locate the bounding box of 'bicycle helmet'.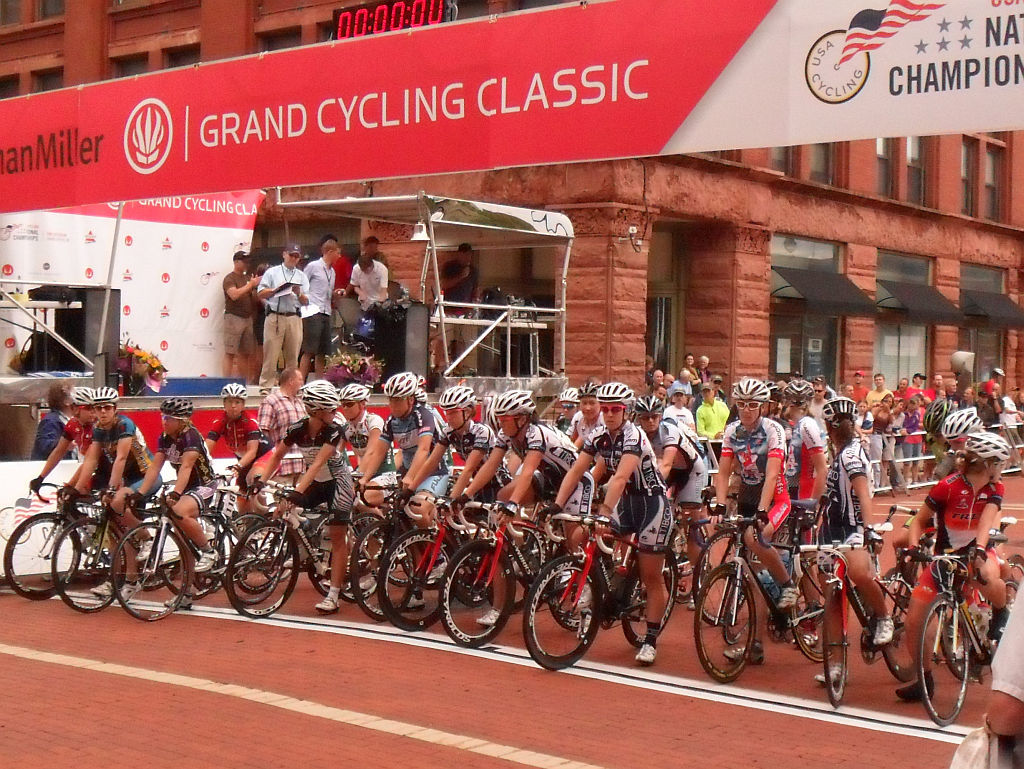
Bounding box: bbox=[579, 381, 599, 400].
